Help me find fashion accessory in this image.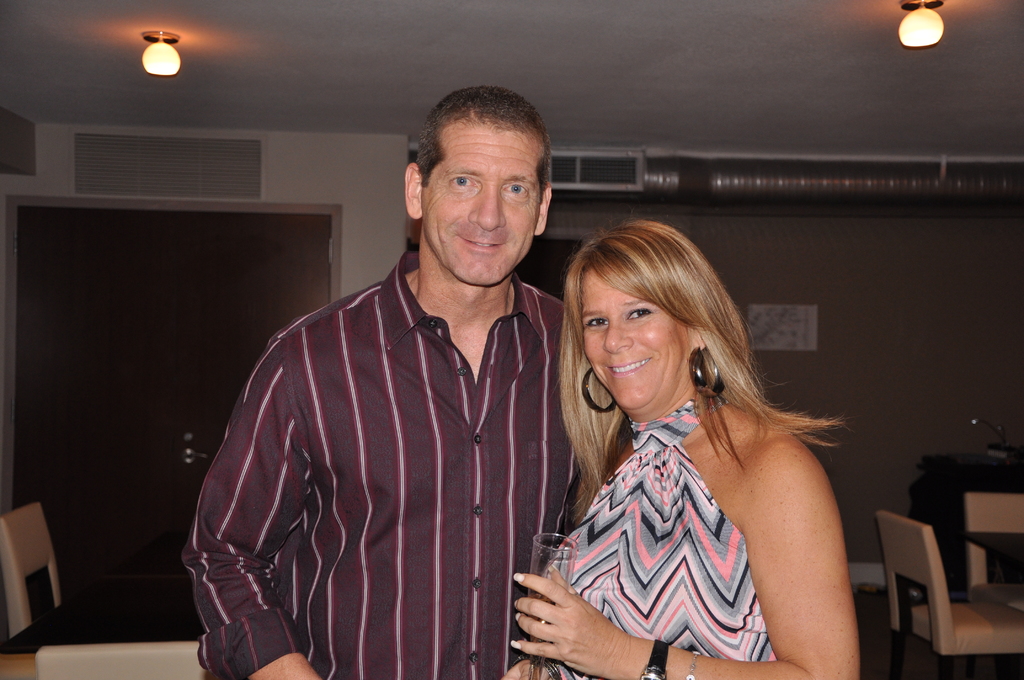
Found it: (690,345,729,401).
